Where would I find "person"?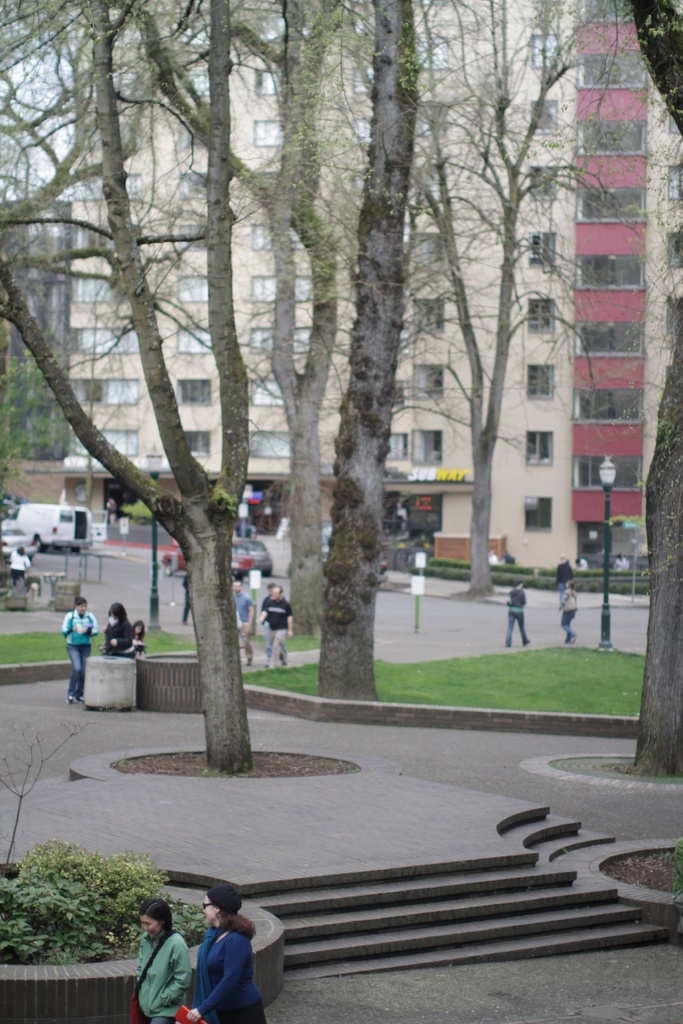
At locate(10, 543, 31, 586).
